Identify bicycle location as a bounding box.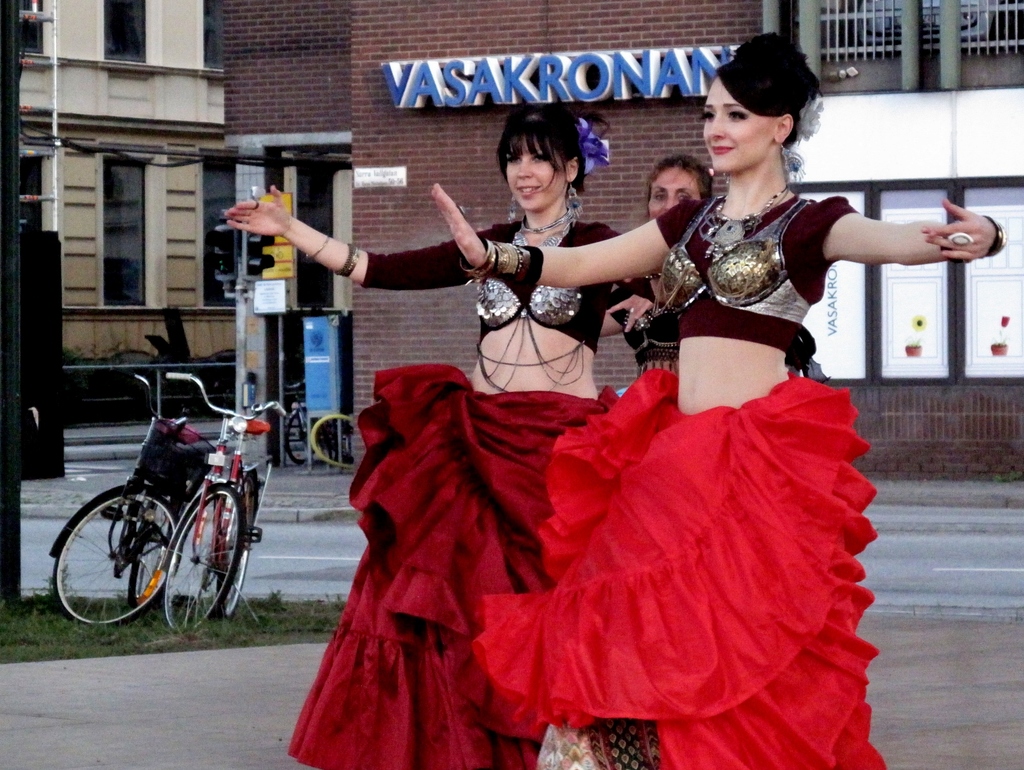
pyautogui.locateOnScreen(48, 370, 232, 628).
